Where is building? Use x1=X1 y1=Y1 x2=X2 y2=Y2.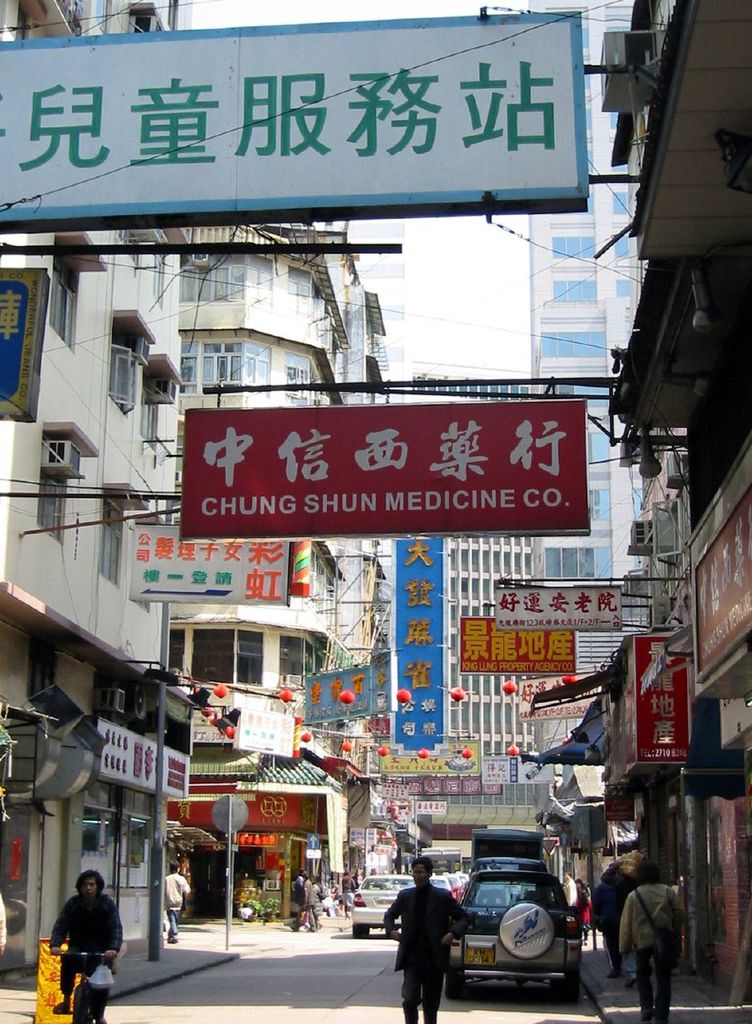
x1=531 y1=0 x2=647 y2=812.
